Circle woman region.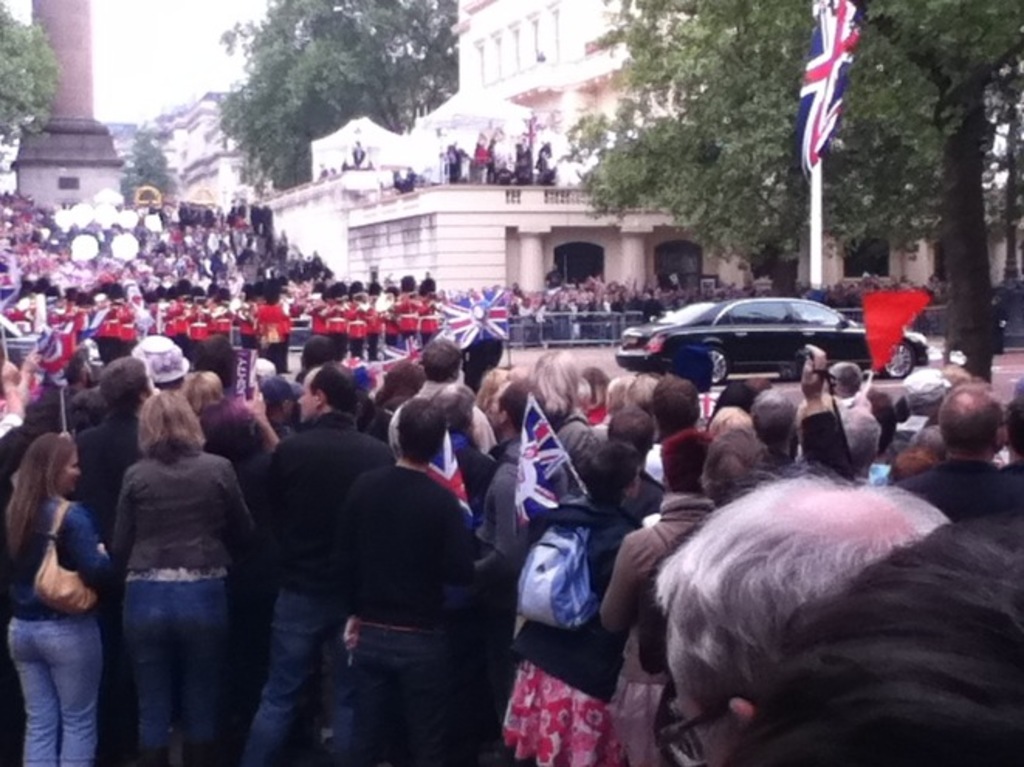
Region: (528,344,593,462).
